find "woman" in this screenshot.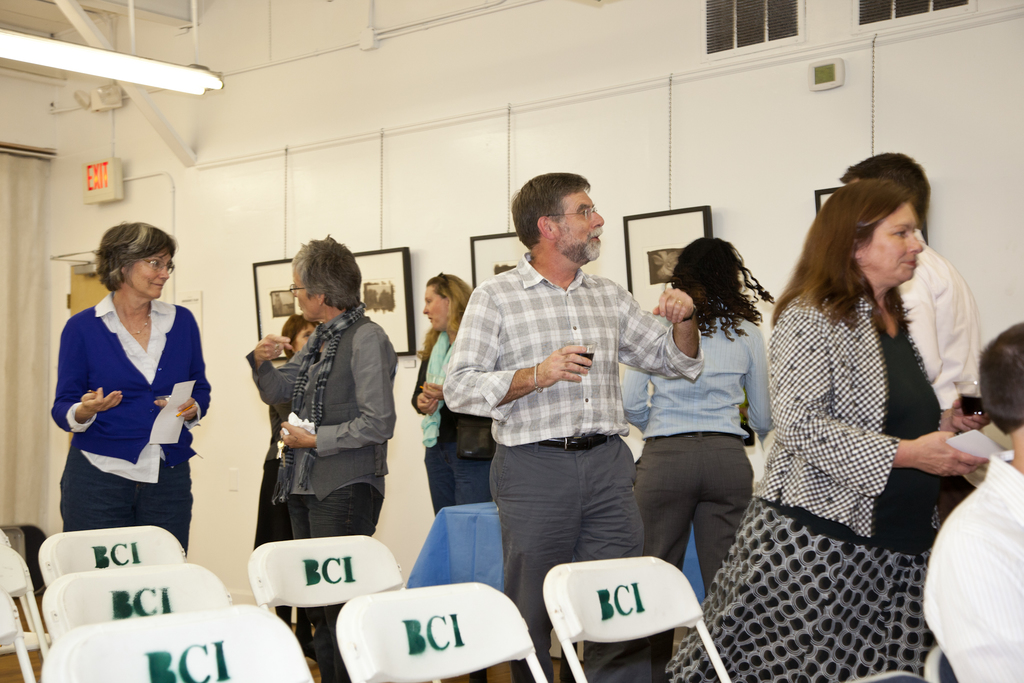
The bounding box for "woman" is {"left": 249, "top": 236, "right": 404, "bottom": 682}.
